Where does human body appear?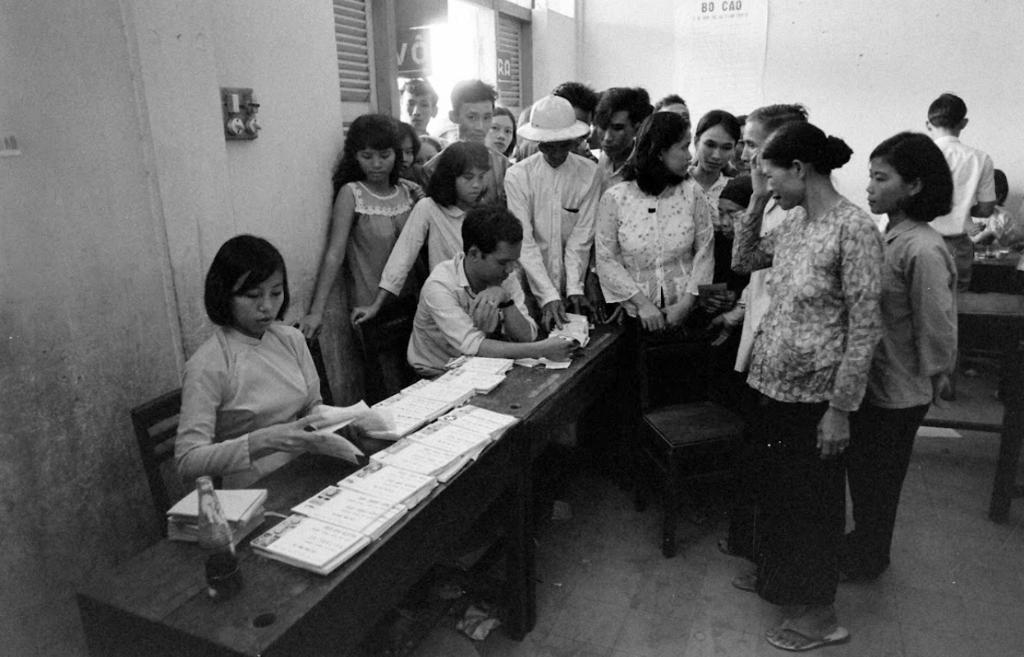
Appears at crop(404, 205, 576, 377).
